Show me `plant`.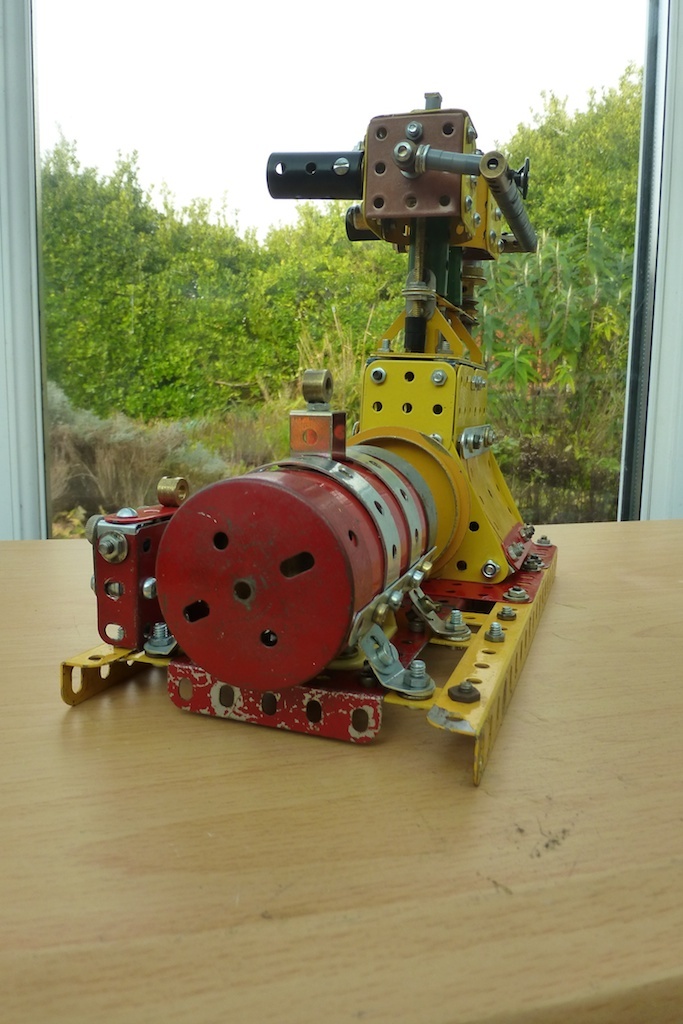
`plant` is here: Rect(51, 473, 115, 546).
